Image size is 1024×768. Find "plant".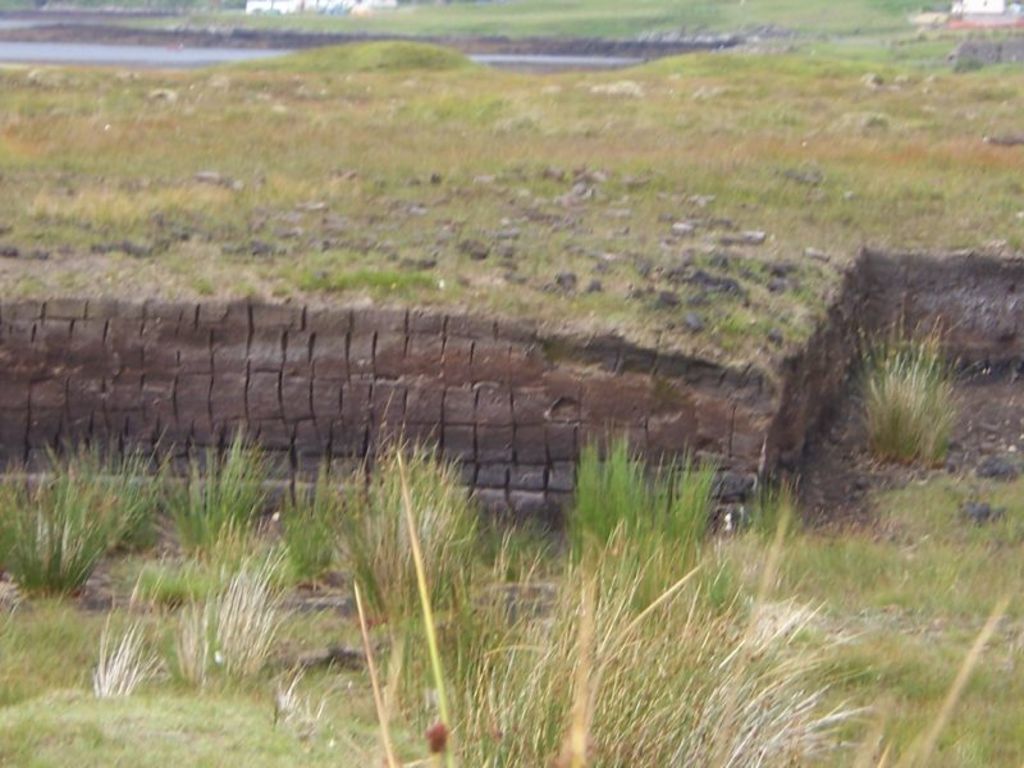
302, 453, 355, 576.
